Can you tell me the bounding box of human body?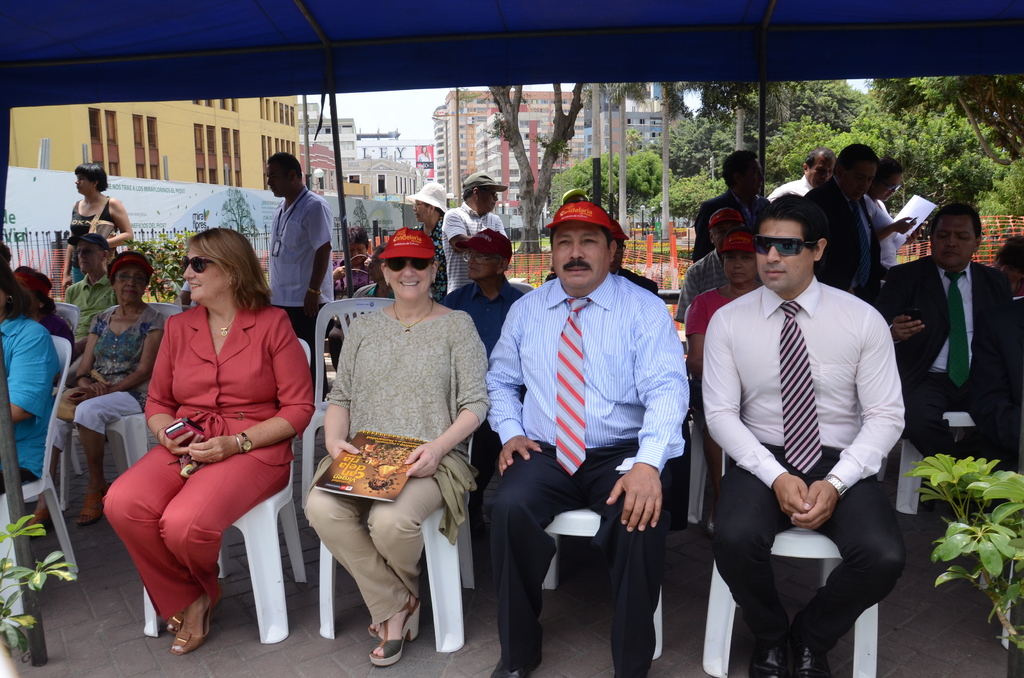
left=61, top=272, right=116, bottom=350.
